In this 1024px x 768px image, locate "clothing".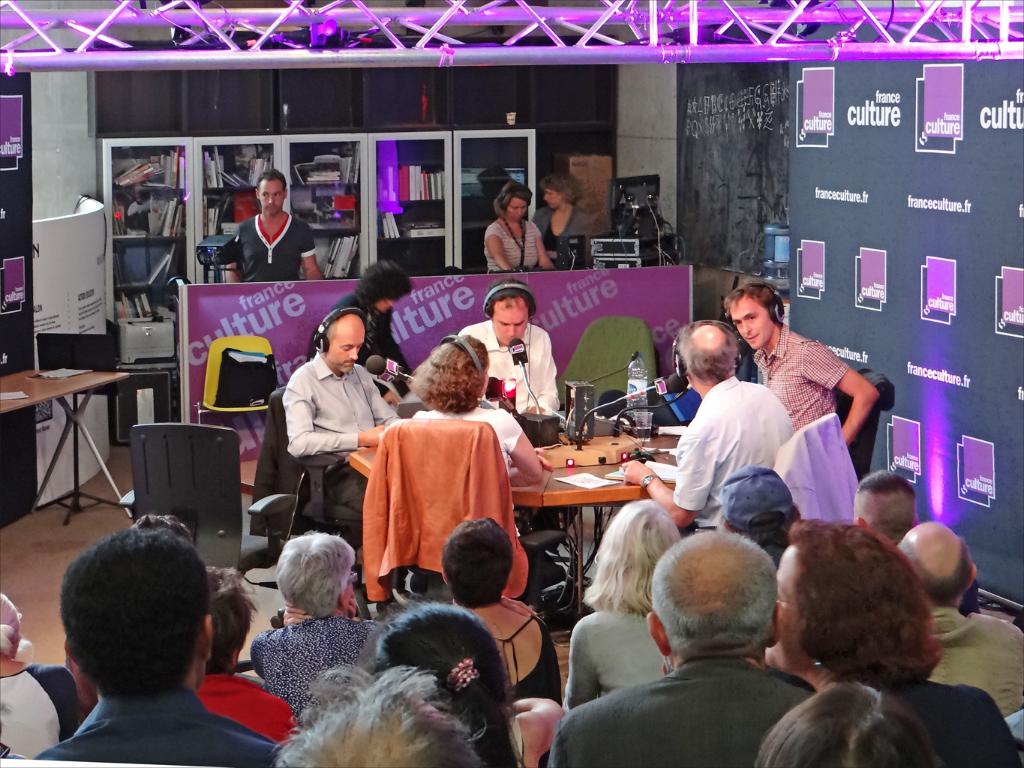
Bounding box: crop(538, 654, 815, 763).
